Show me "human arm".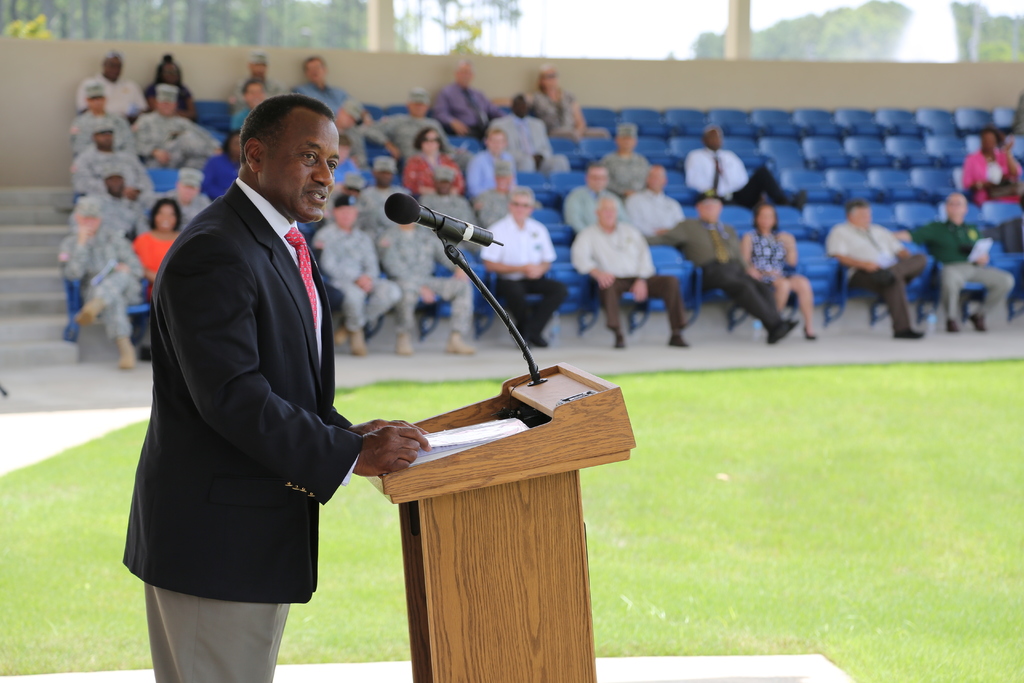
"human arm" is here: (957, 154, 990, 190).
